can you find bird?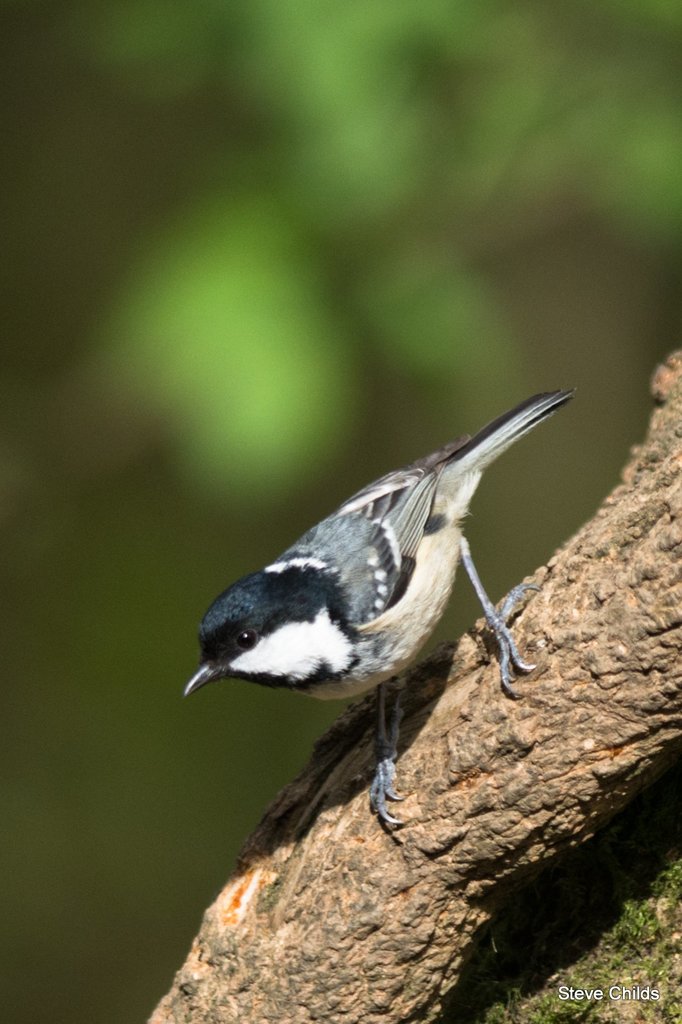
Yes, bounding box: Rect(182, 388, 579, 844).
